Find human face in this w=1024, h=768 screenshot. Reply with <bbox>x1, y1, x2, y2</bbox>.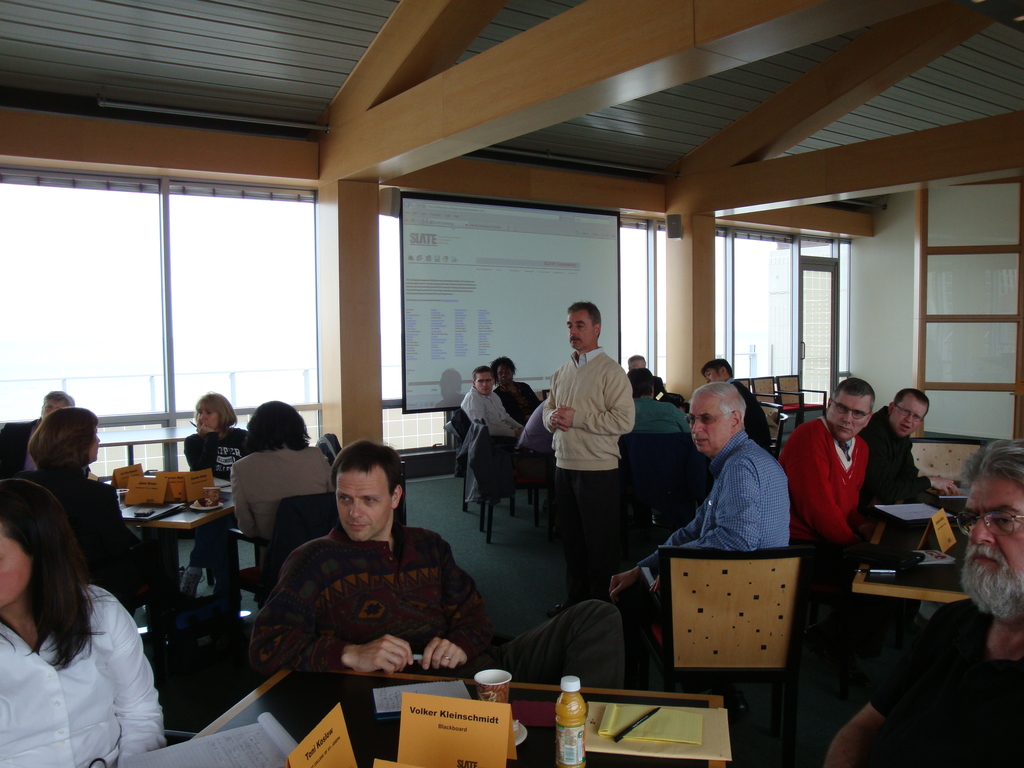
<bbox>477, 369, 497, 393</bbox>.
